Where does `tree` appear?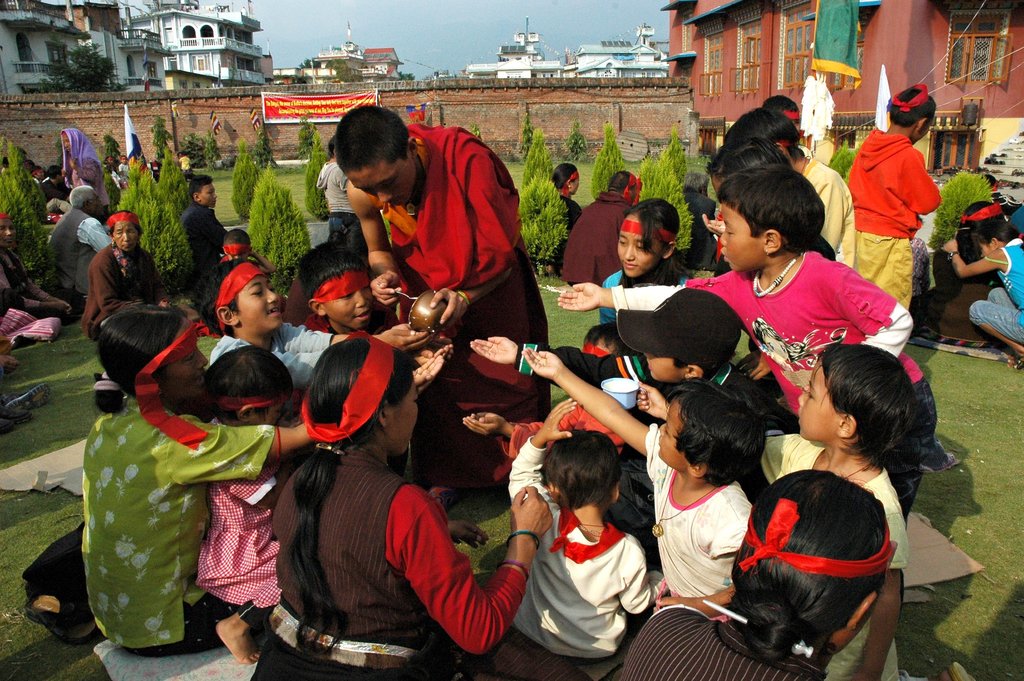
Appears at rect(399, 72, 416, 81).
